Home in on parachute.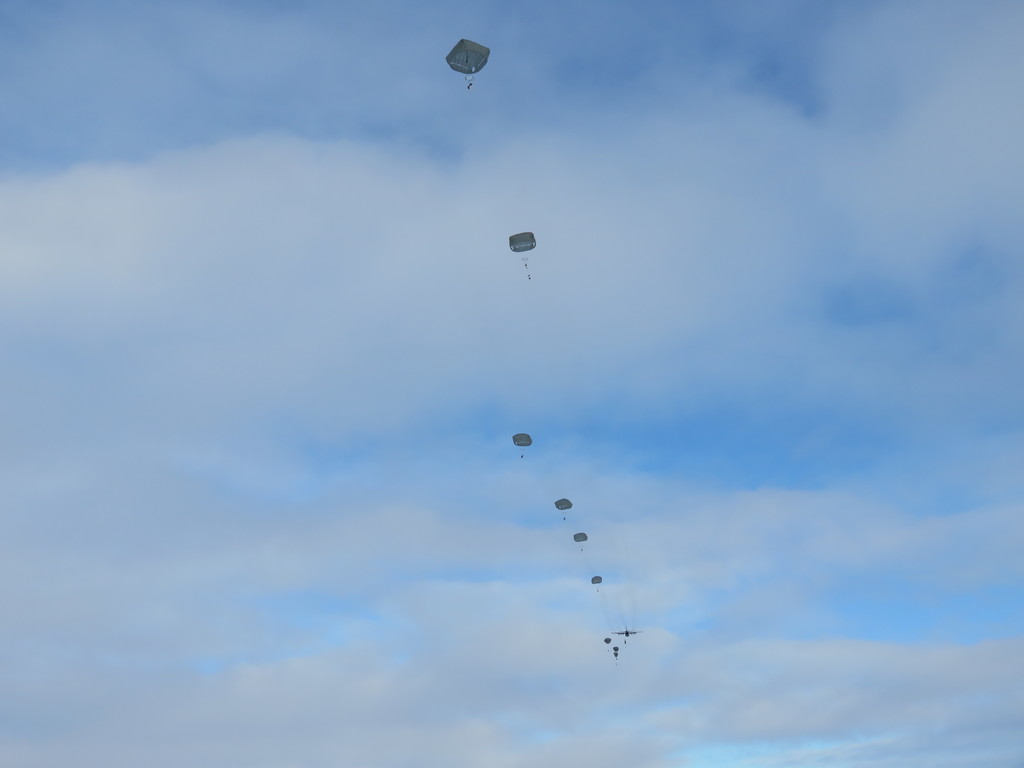
Homed in at (x1=591, y1=575, x2=604, y2=593).
